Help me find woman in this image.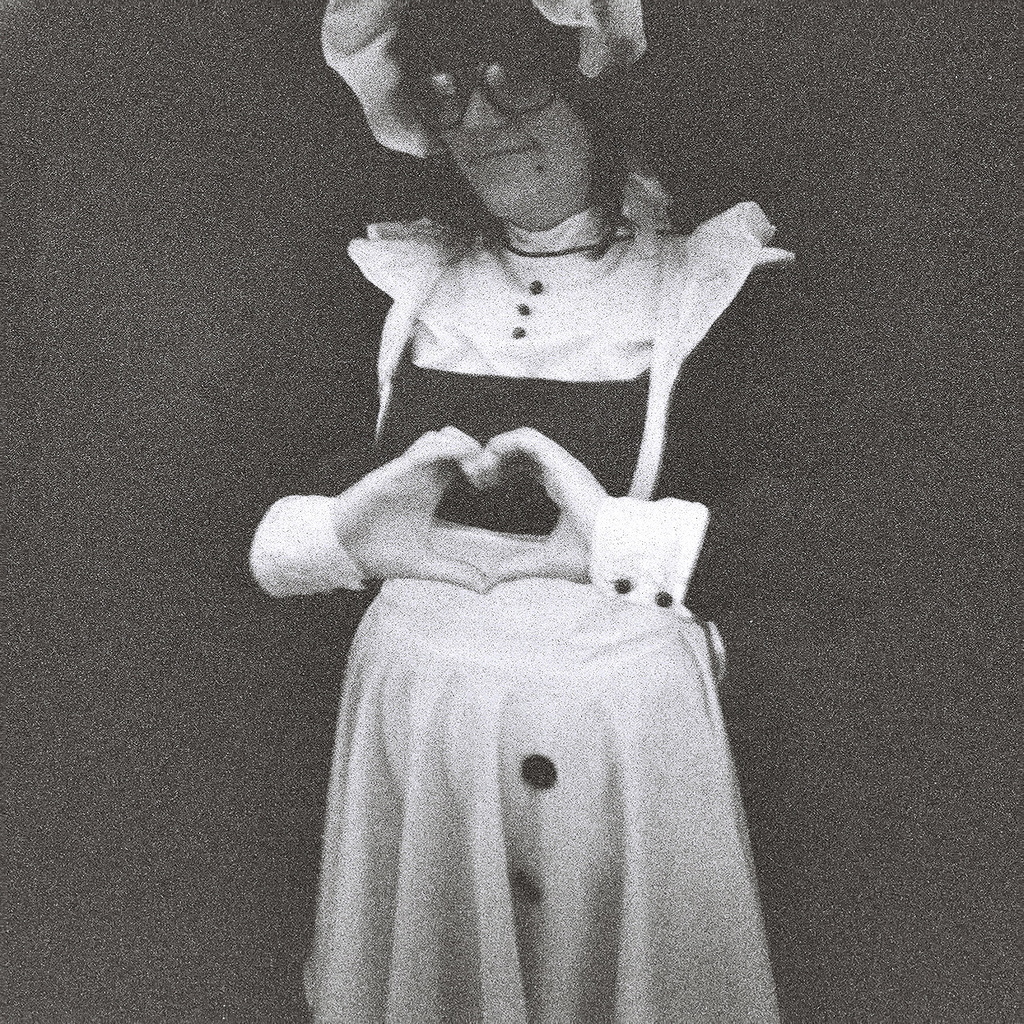
Found it: [234,127,806,1011].
